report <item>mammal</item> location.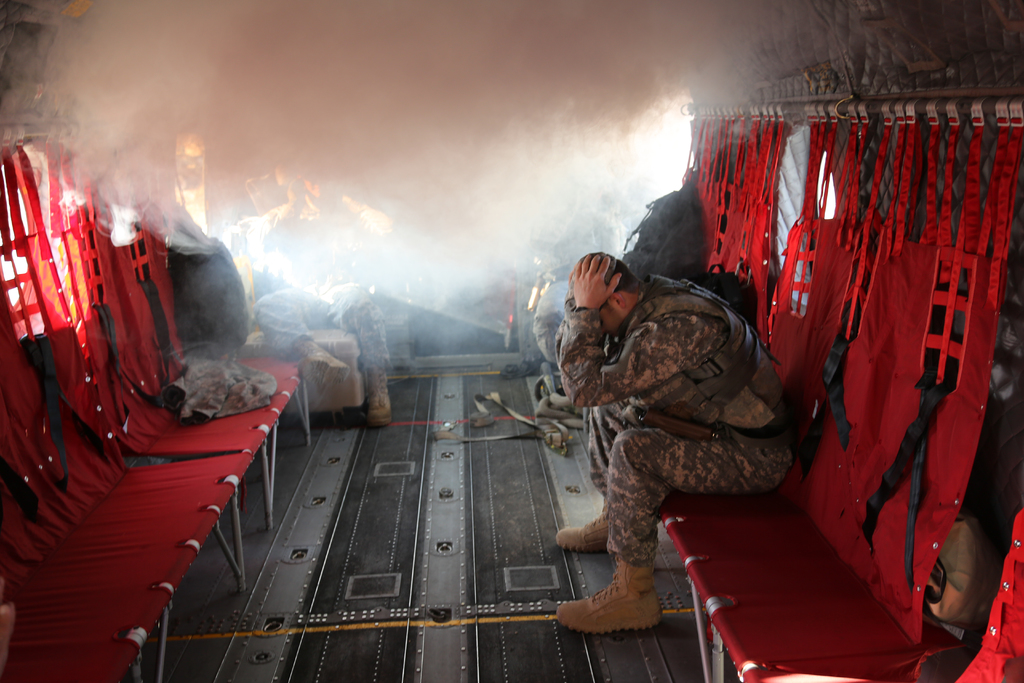
Report: (left=252, top=183, right=394, bottom=425).
